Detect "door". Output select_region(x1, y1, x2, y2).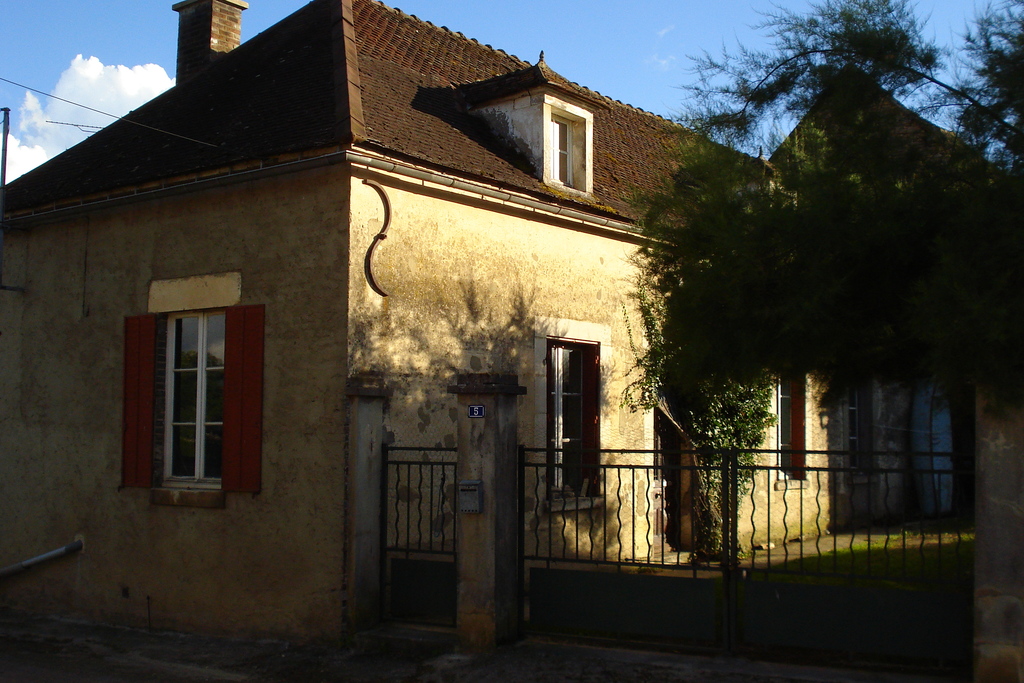
select_region(657, 373, 688, 549).
